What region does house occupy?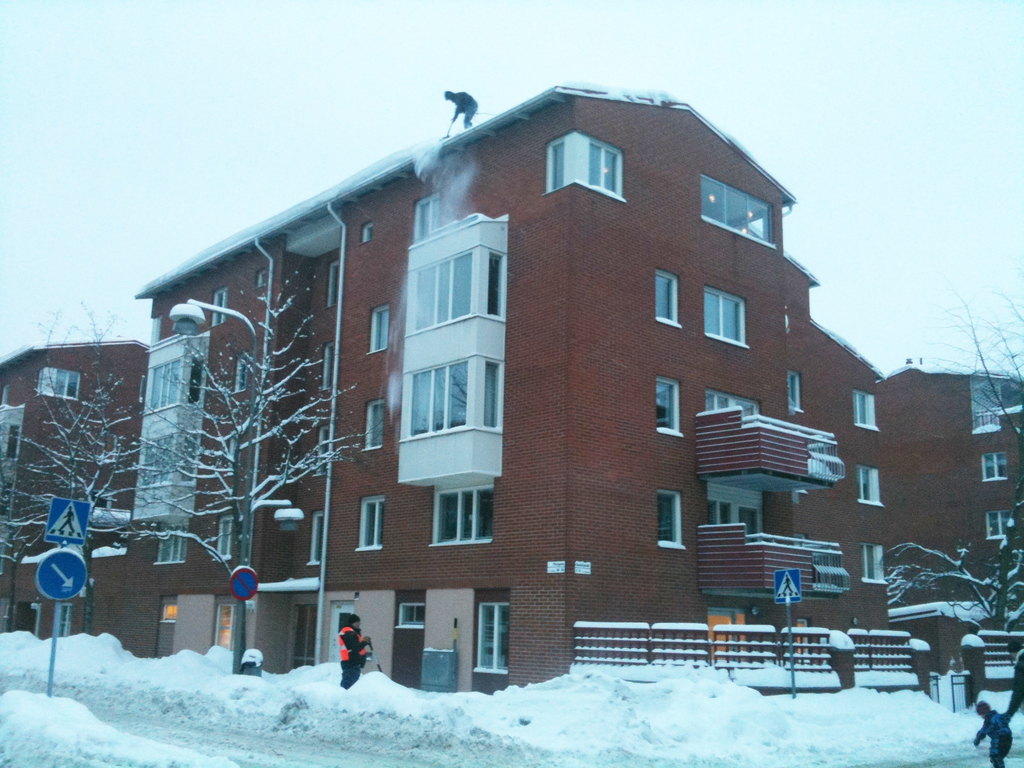
bbox=(884, 372, 1023, 680).
